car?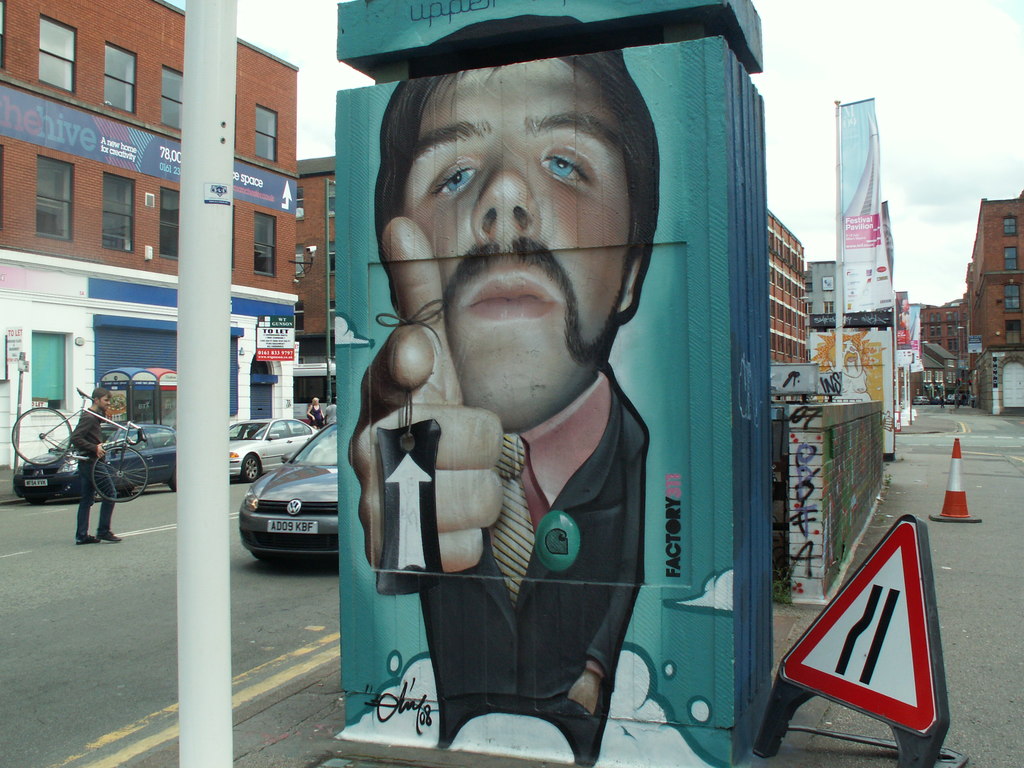
bbox(15, 415, 175, 502)
